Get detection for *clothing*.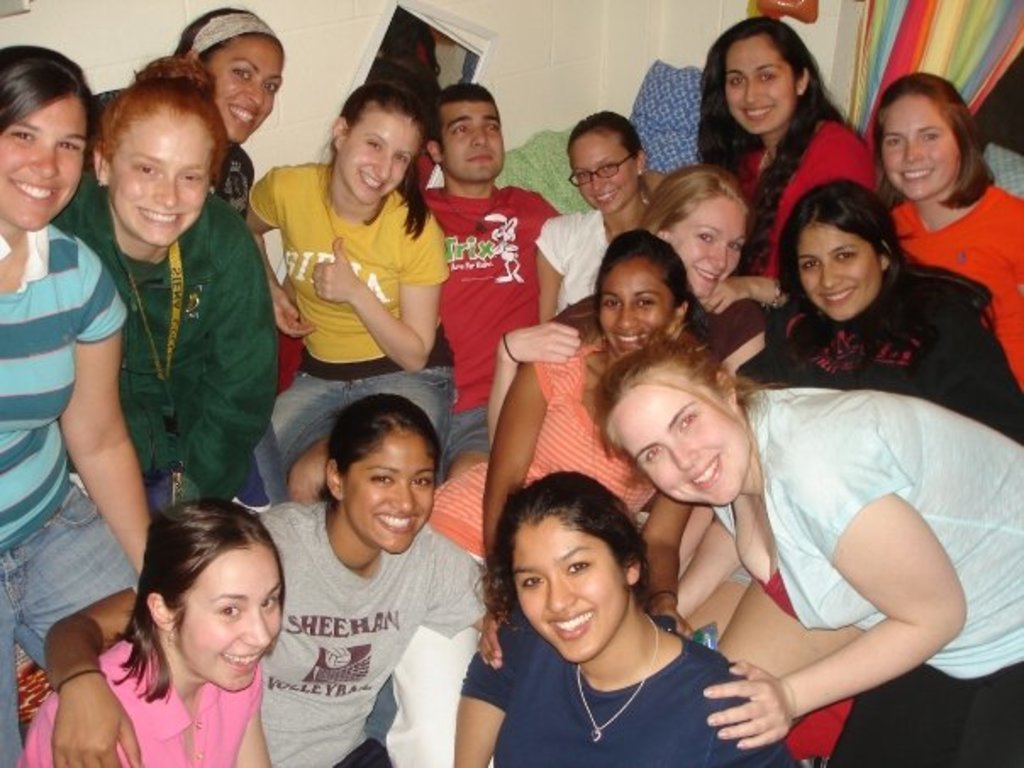
Detection: bbox(405, 178, 578, 498).
